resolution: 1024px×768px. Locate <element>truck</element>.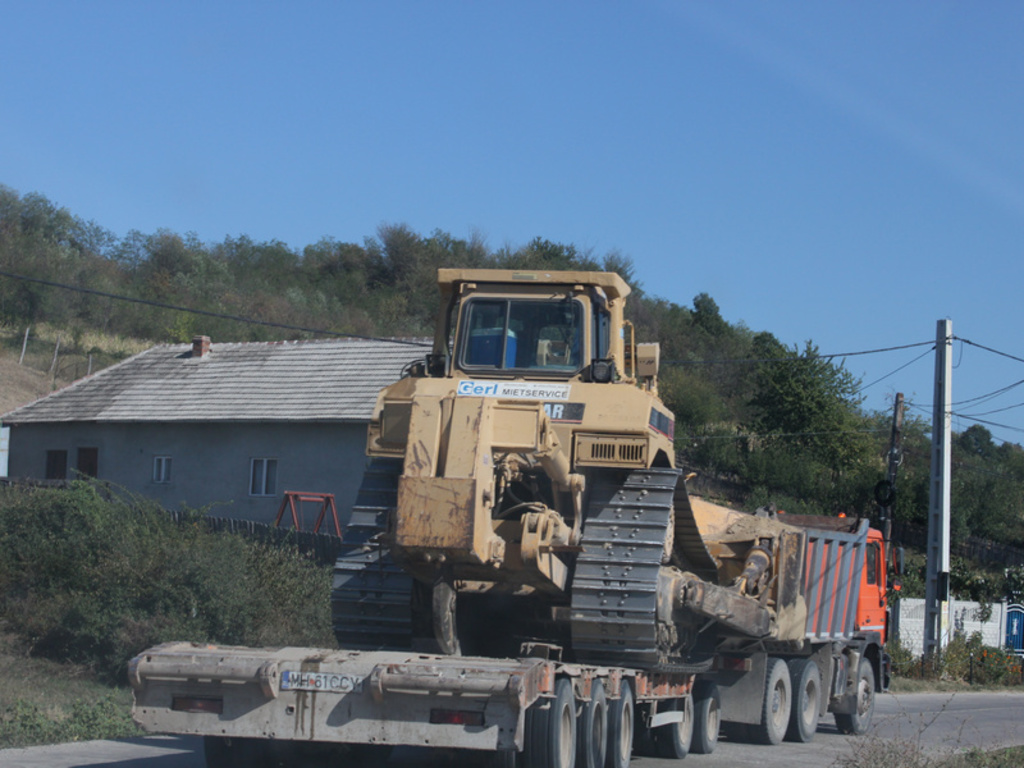
668:485:891:741.
